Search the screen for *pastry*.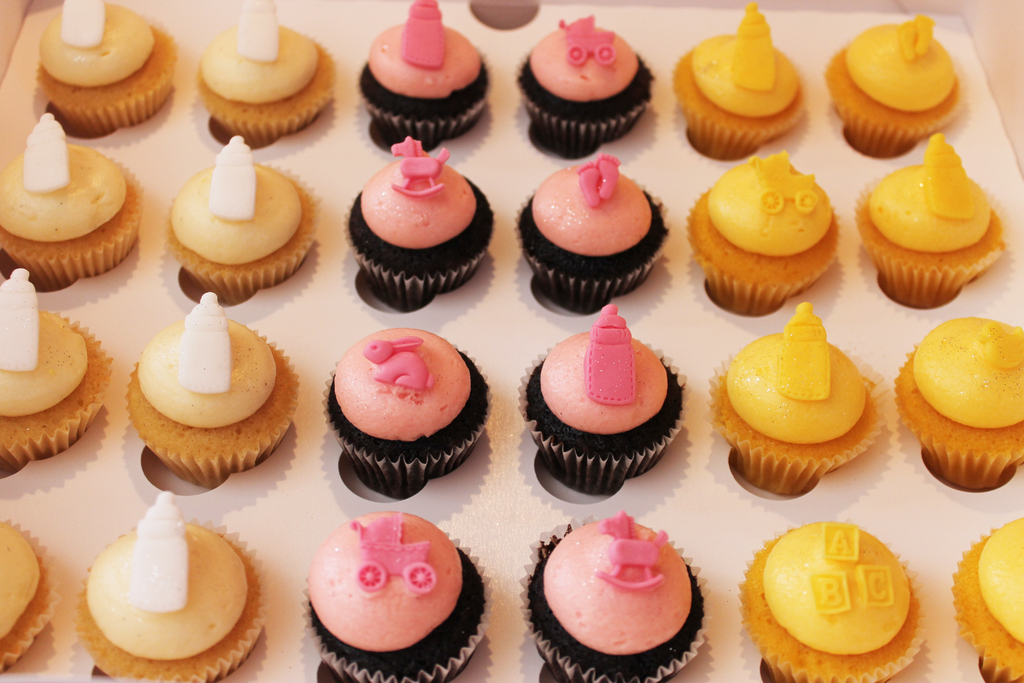
Found at Rect(900, 315, 1023, 497).
